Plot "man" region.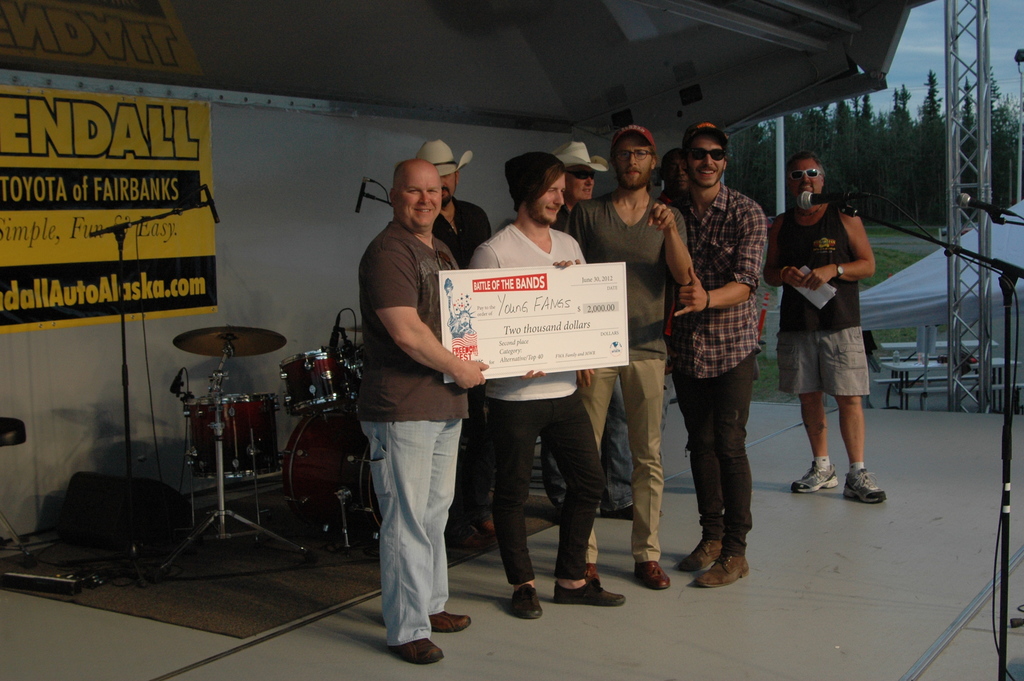
Plotted at 656 120 767 586.
